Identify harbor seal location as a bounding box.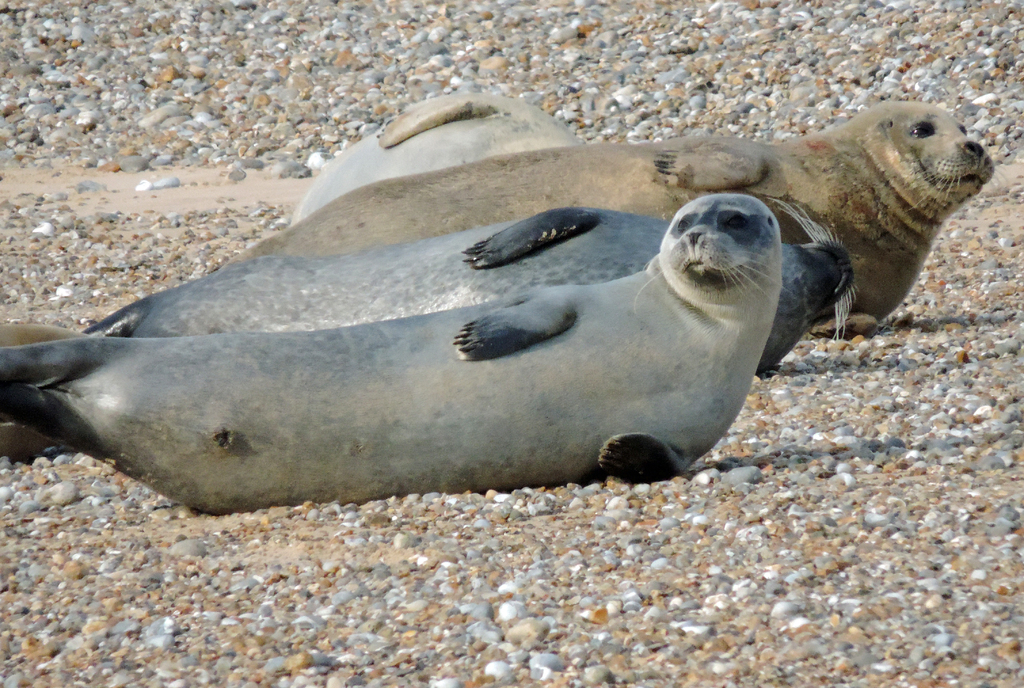
rect(0, 196, 860, 464).
